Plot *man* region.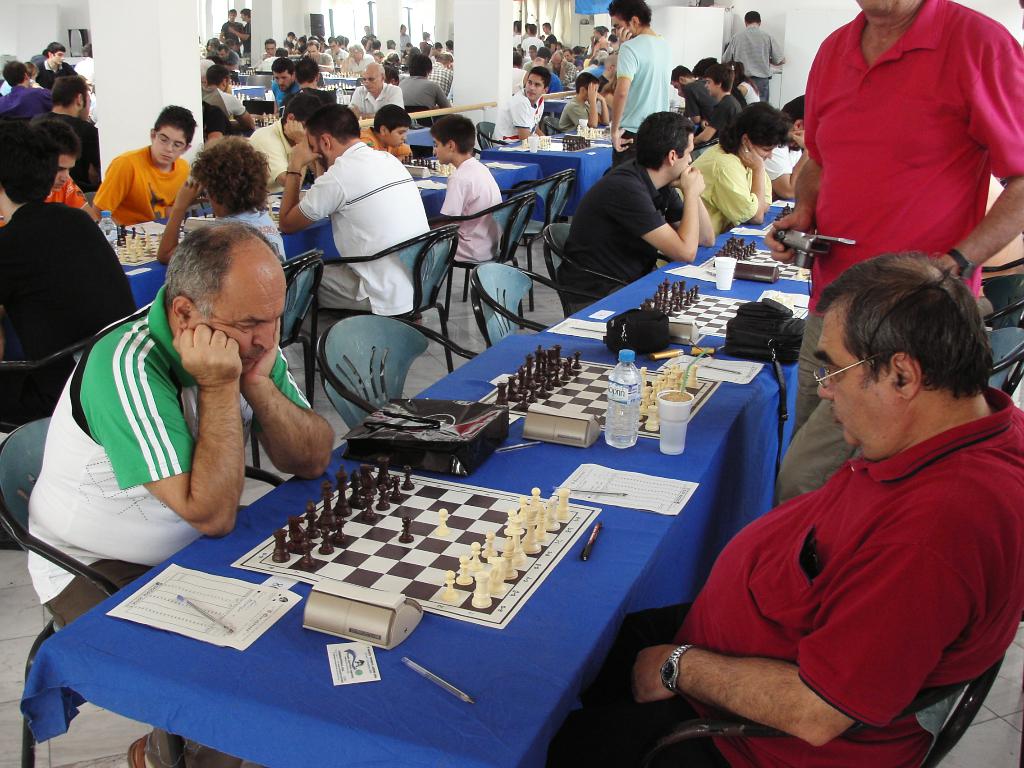
Plotted at BBox(358, 24, 380, 49).
